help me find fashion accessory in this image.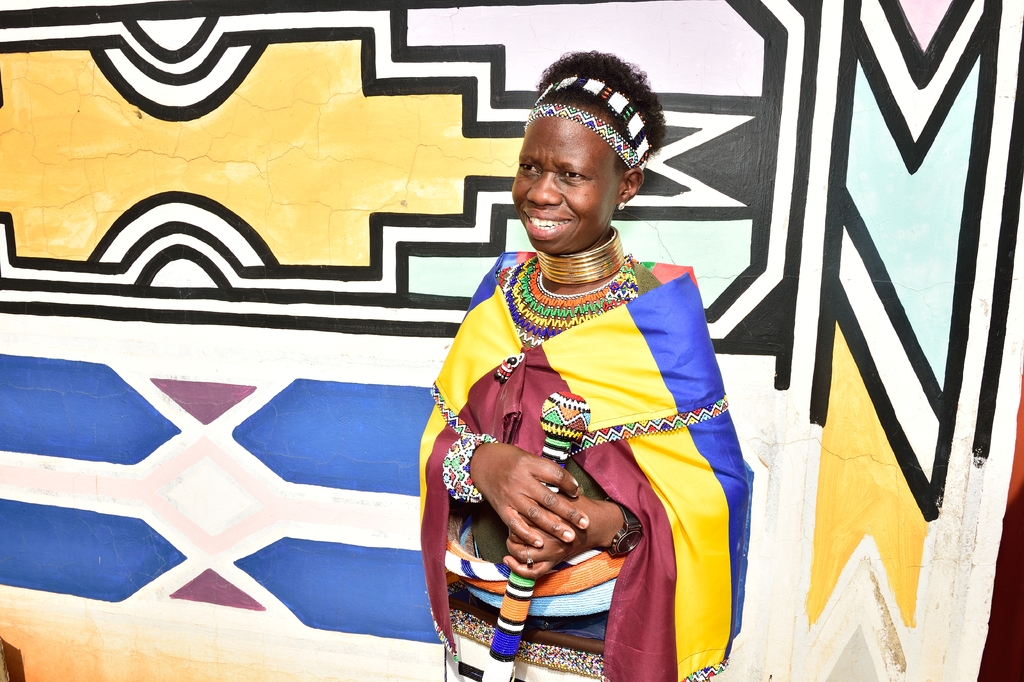
Found it: [left=523, top=545, right=535, bottom=570].
